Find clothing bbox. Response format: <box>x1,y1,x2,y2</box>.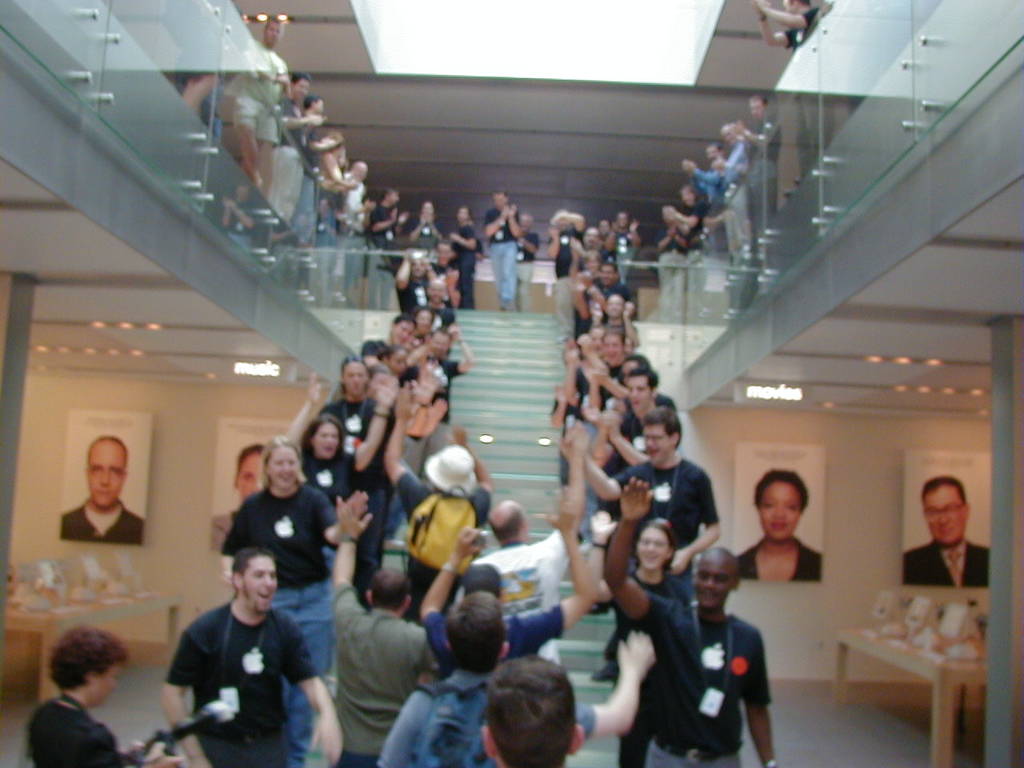
<box>620,558,781,767</box>.
